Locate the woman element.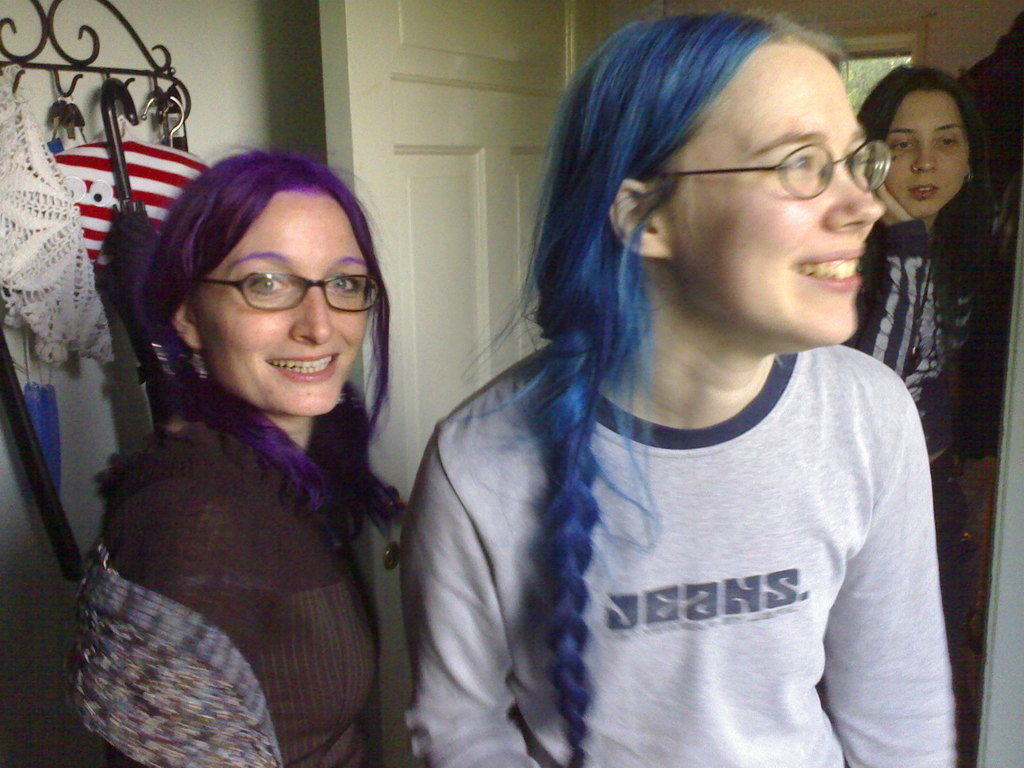
Element bbox: <region>374, 36, 930, 767</region>.
